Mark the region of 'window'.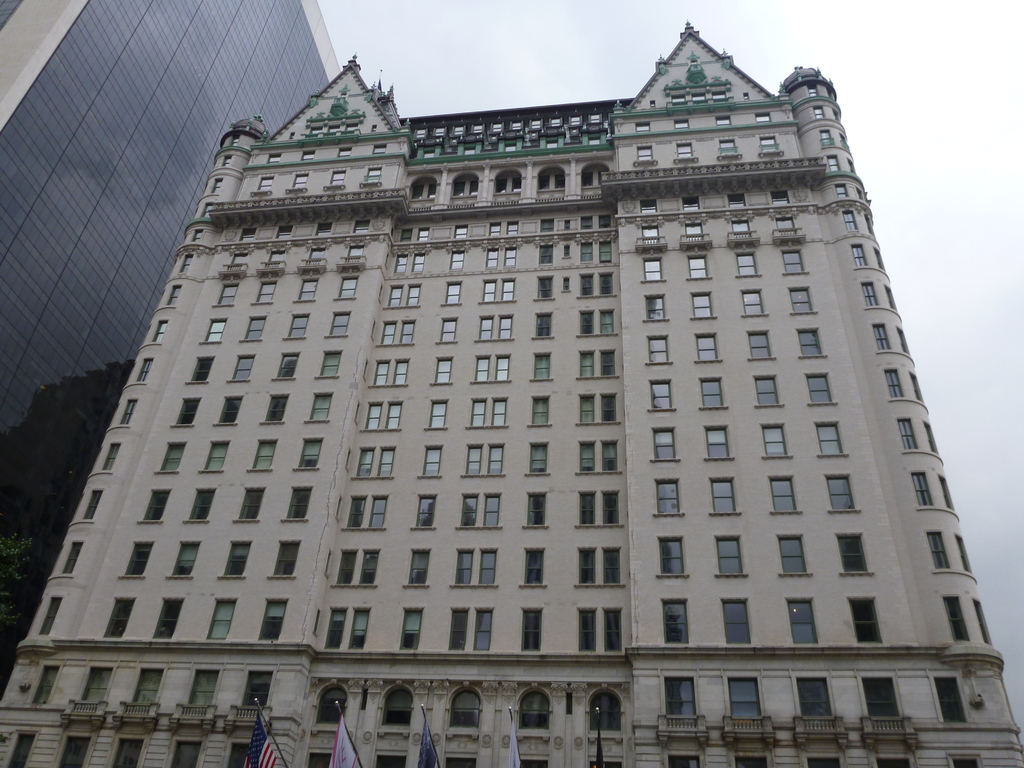
Region: 233:485:265:525.
